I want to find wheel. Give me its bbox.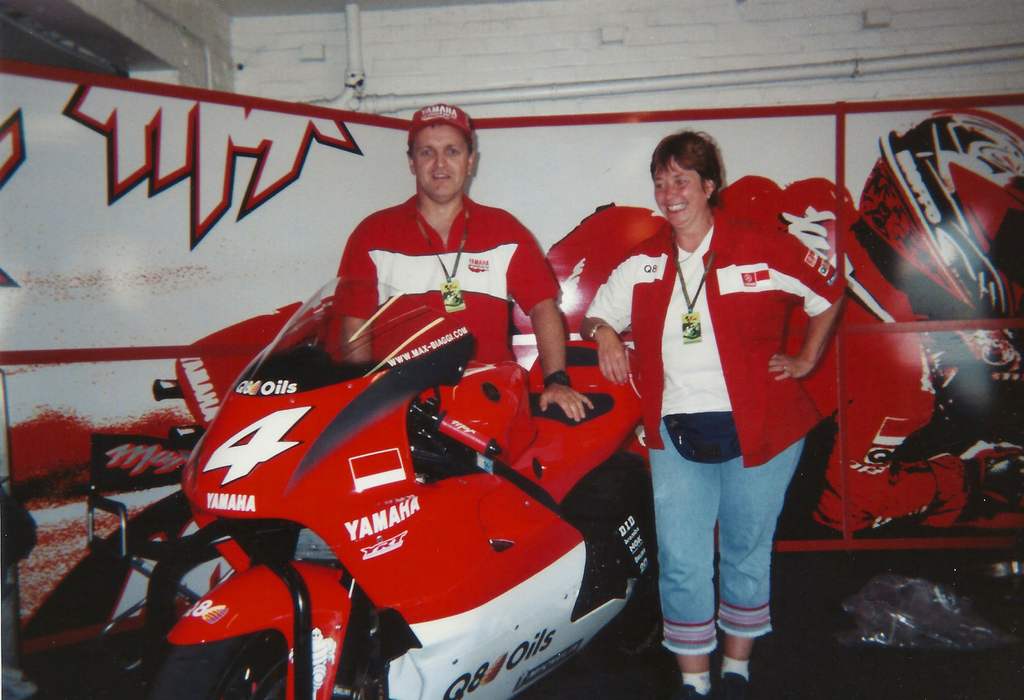
locate(586, 596, 676, 686).
